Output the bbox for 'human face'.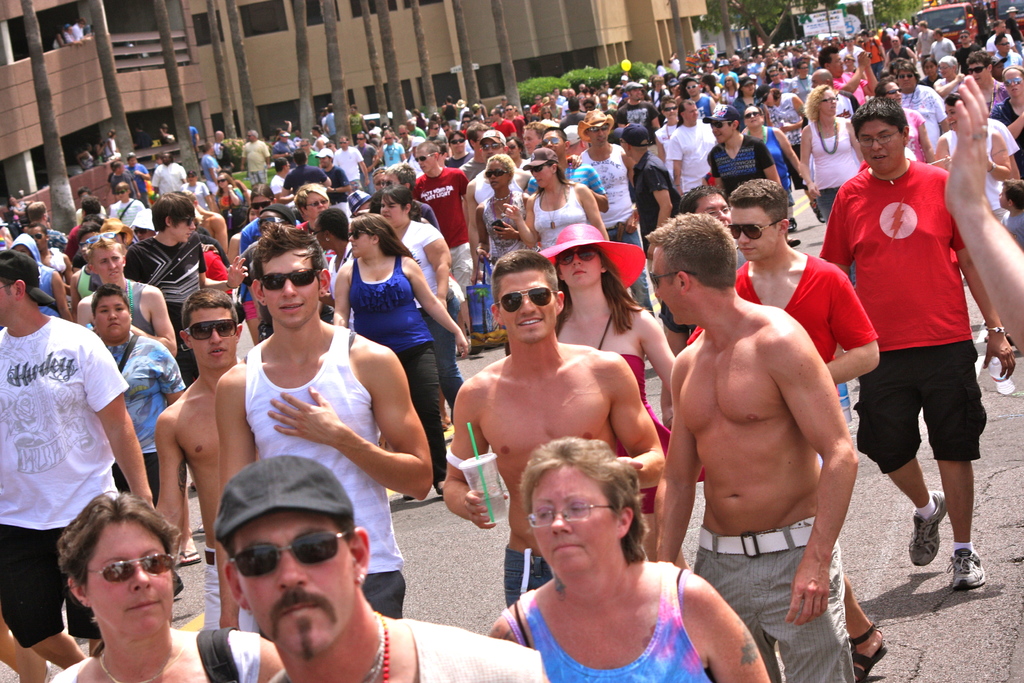
<box>715,123,739,144</box>.
